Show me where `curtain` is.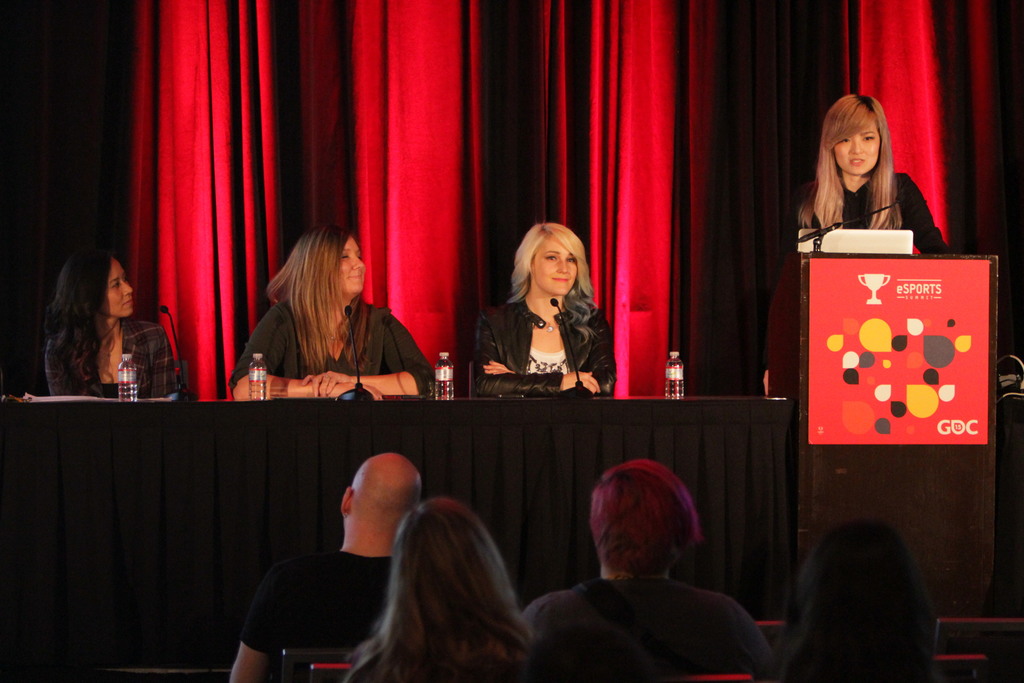
`curtain` is at rect(675, 0, 1023, 388).
